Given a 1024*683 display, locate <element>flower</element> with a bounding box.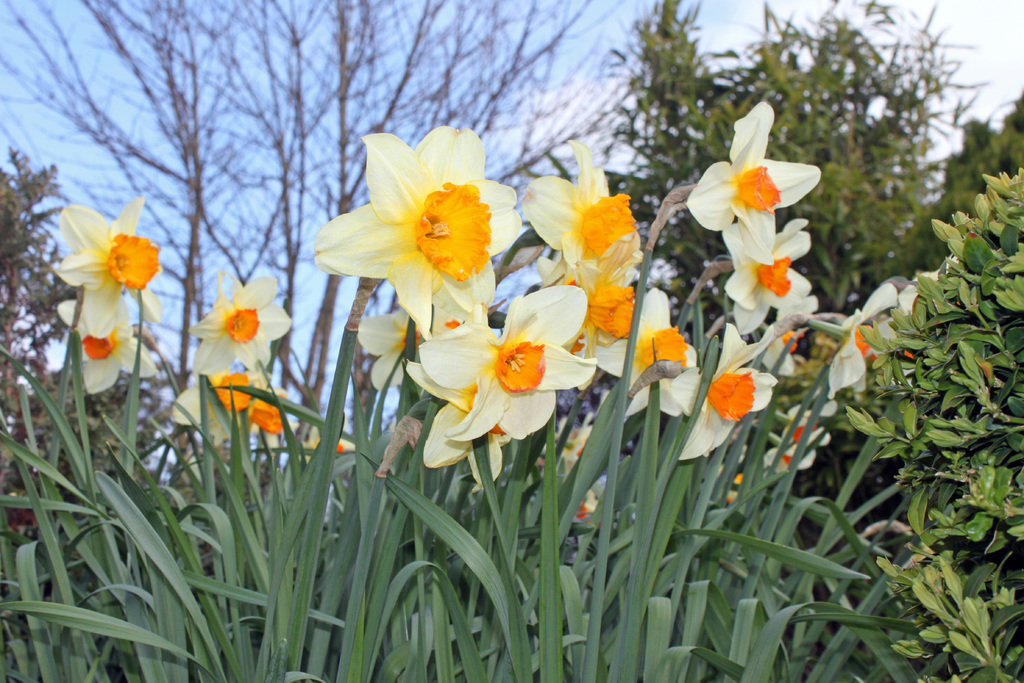
Located: 186 273 296 375.
